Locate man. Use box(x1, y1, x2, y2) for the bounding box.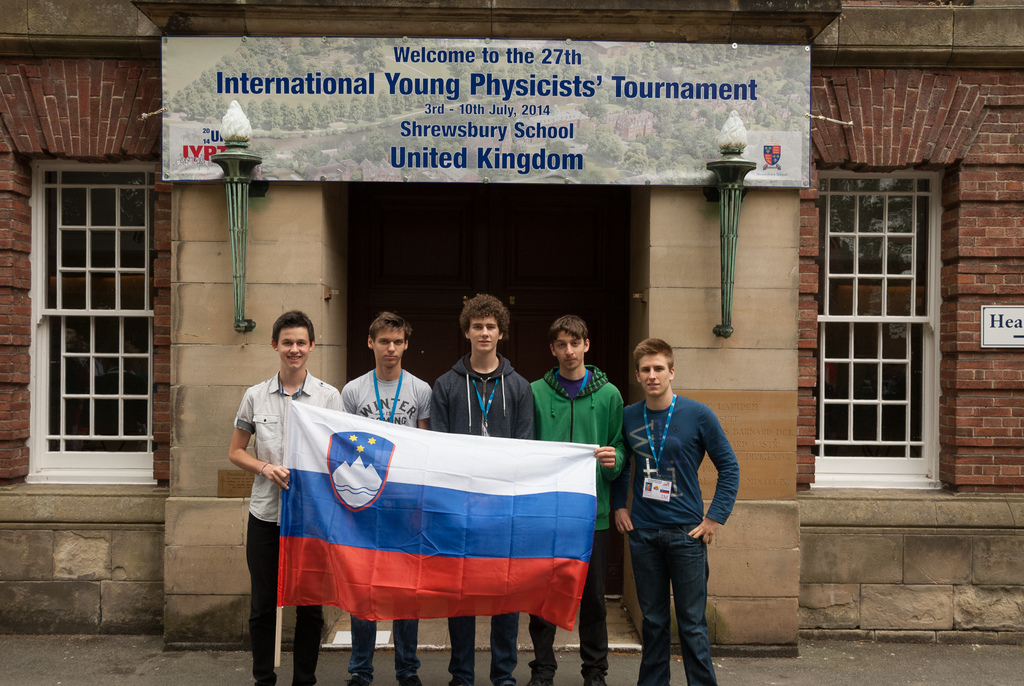
box(529, 315, 626, 685).
